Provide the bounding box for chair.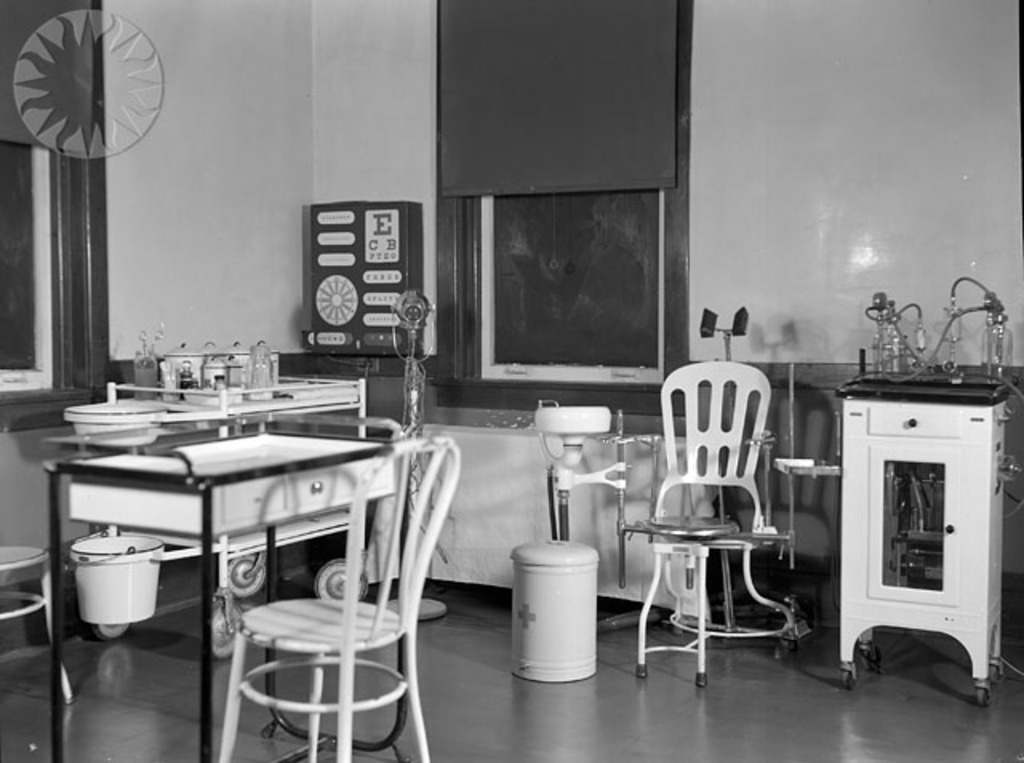
detection(214, 433, 462, 761).
